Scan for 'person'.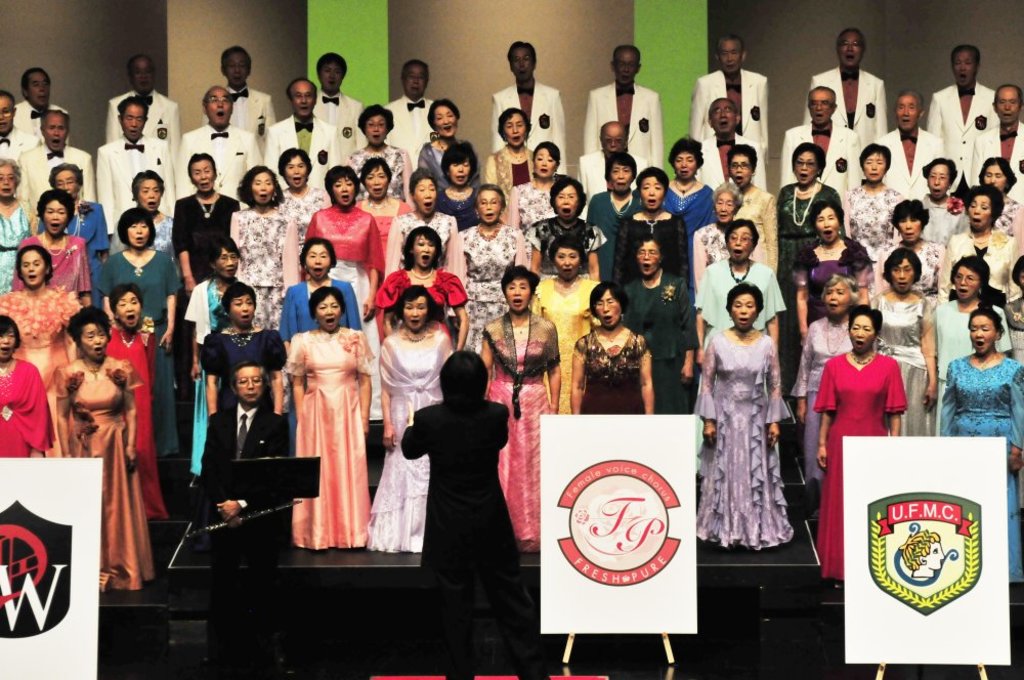
Scan result: BBox(397, 352, 547, 679).
